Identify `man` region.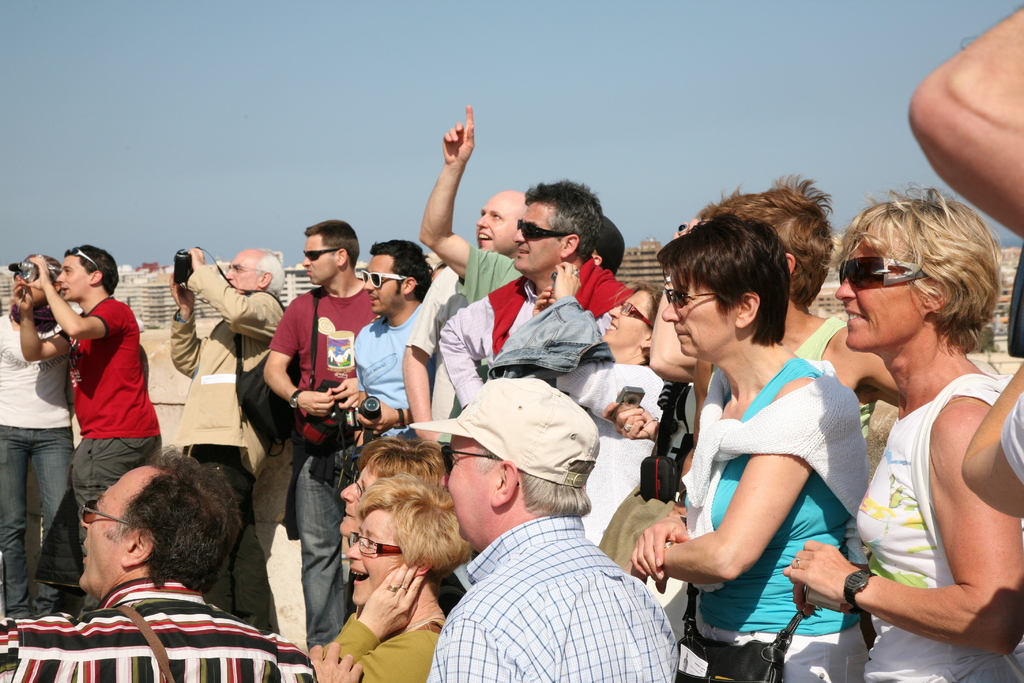
Region: 166/245/289/633.
